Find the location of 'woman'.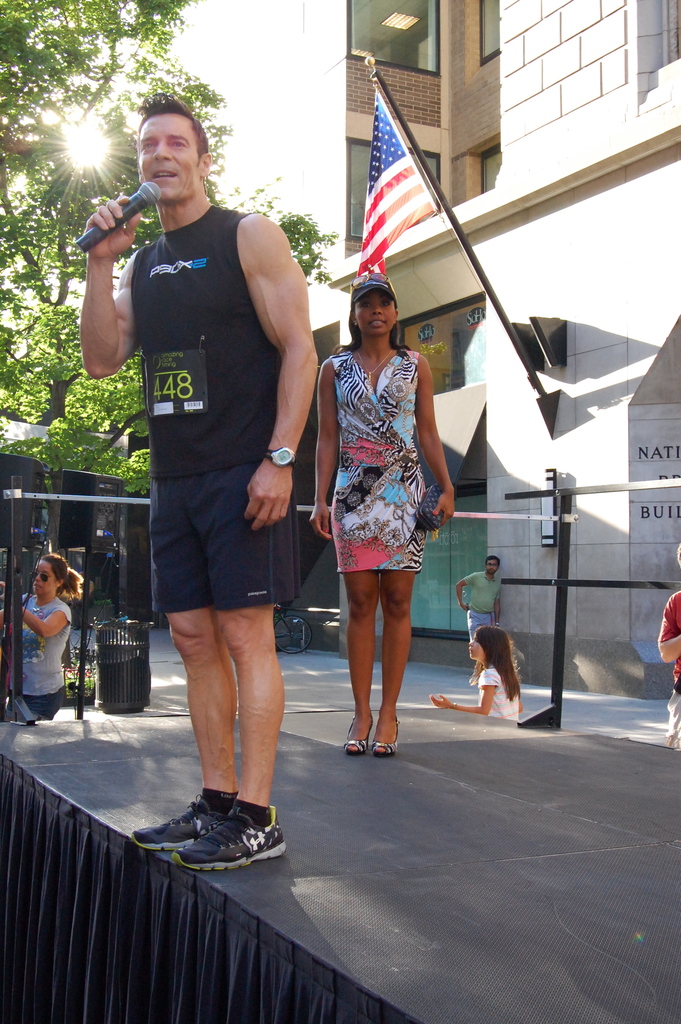
Location: crop(423, 621, 525, 726).
